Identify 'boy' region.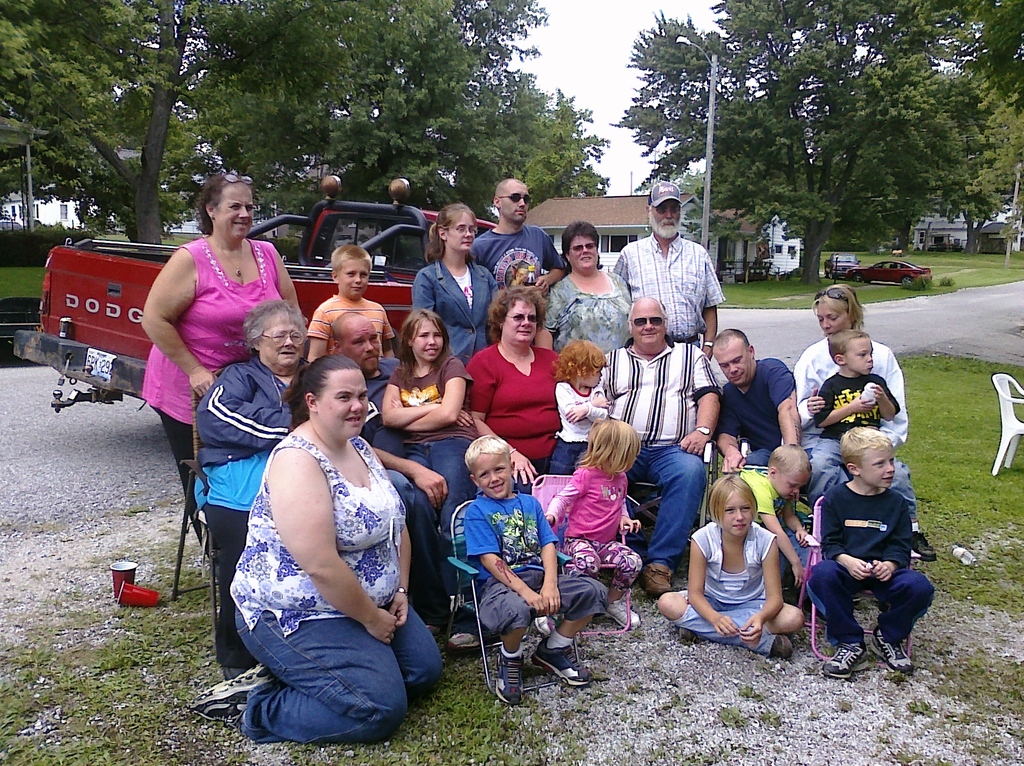
Region: (804, 322, 937, 559).
